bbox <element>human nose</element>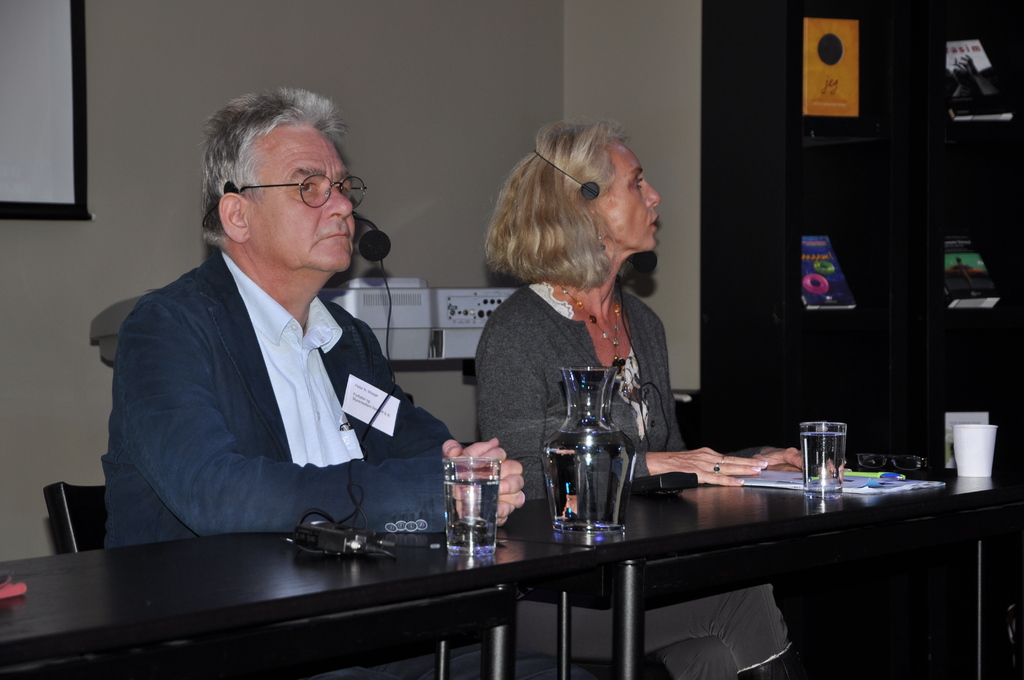
<box>644,179,662,209</box>
